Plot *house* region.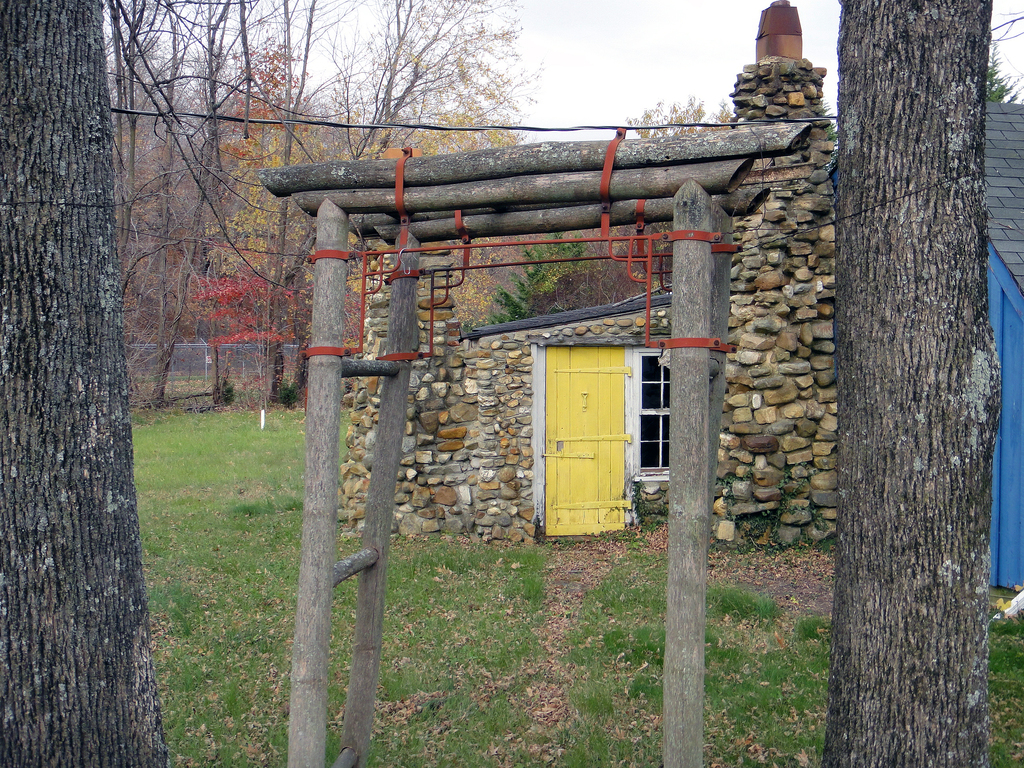
Plotted at 985:104:1023:589.
